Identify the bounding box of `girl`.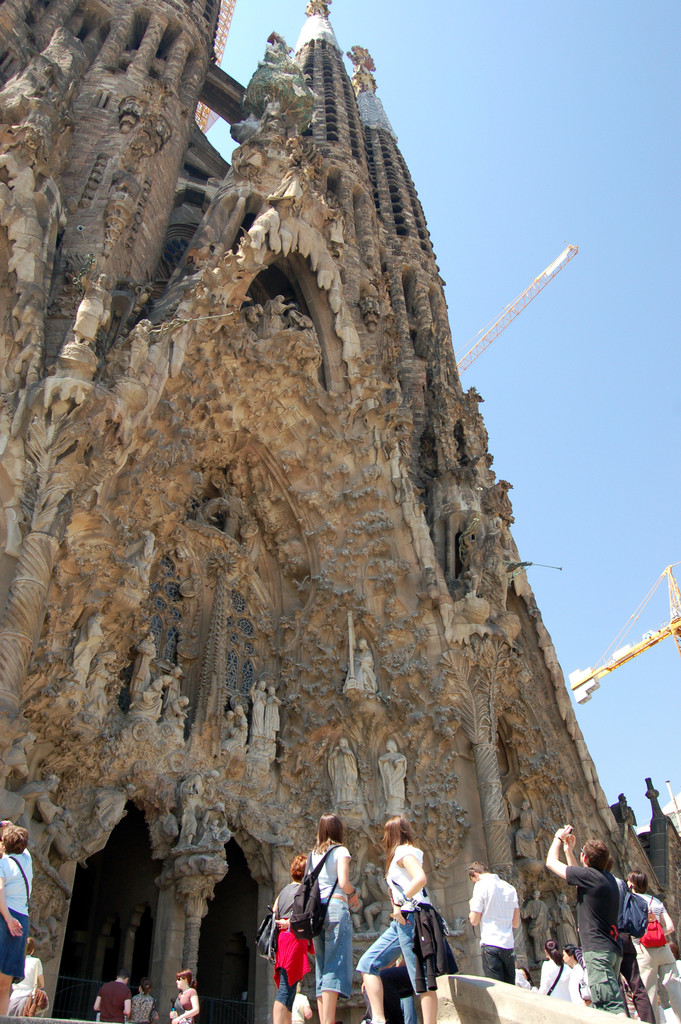
356,813,429,1023.
